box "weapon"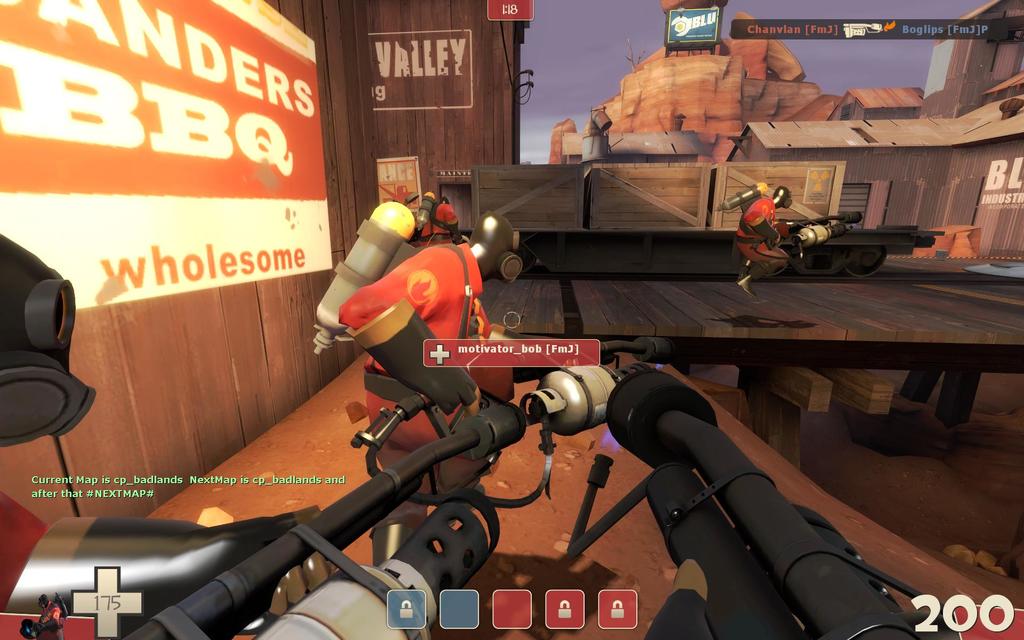
x1=113, y1=385, x2=552, y2=639
